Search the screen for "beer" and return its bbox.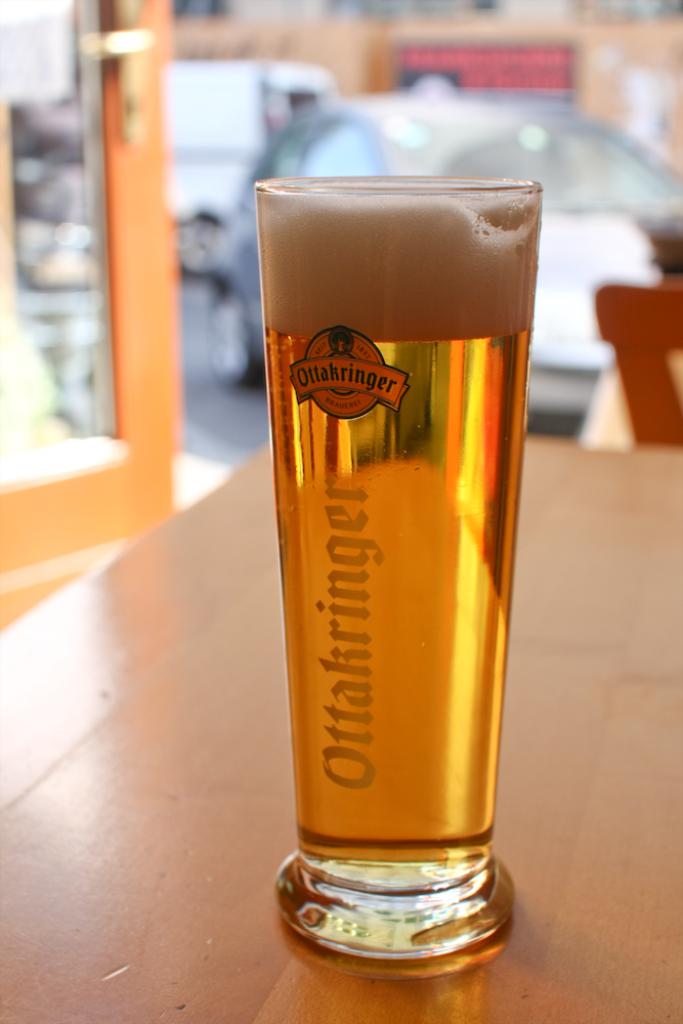
Found: x1=254, y1=178, x2=545, y2=856.
